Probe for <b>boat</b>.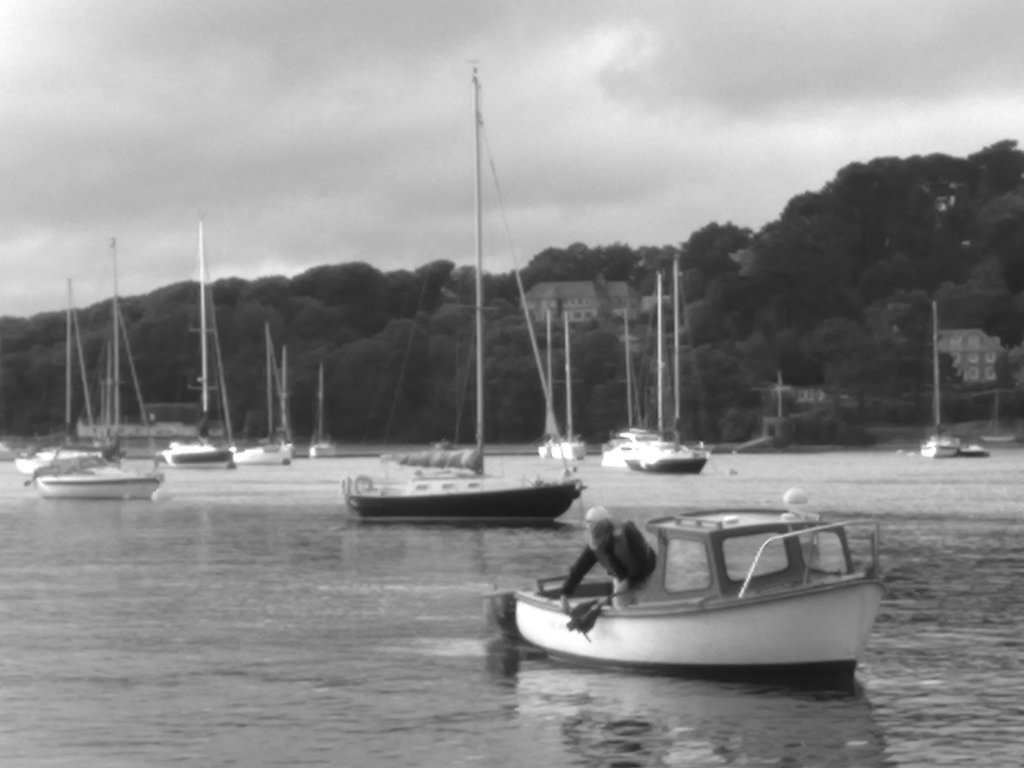
Probe result: BBox(915, 296, 964, 460).
